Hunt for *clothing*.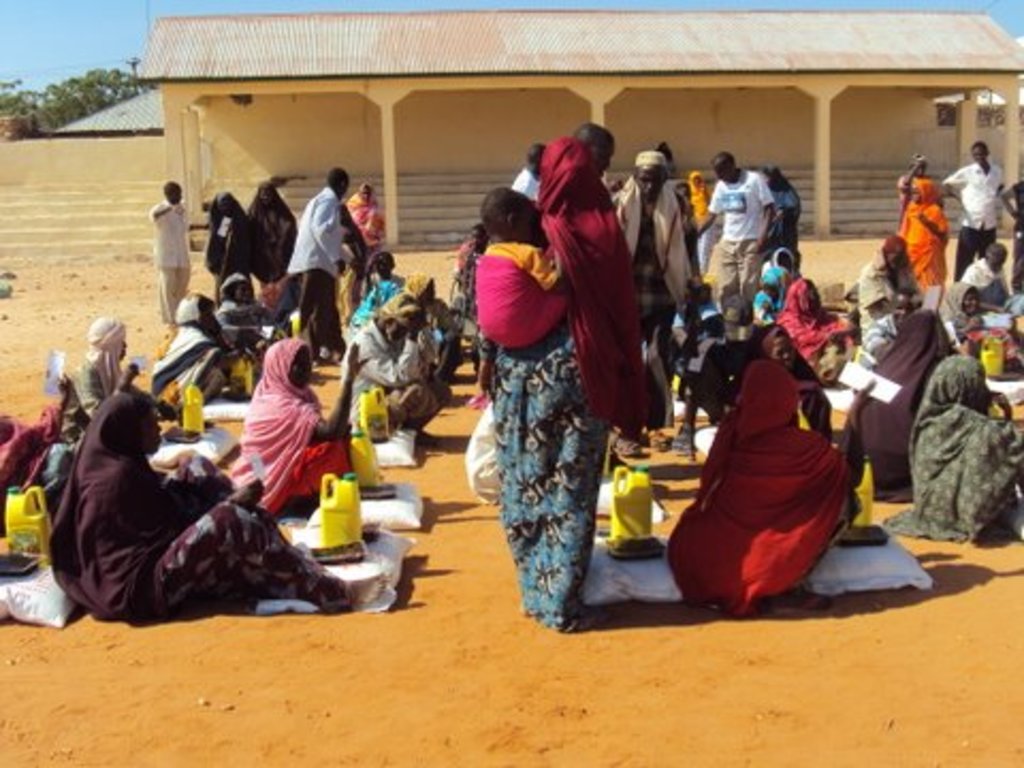
Hunted down at x1=450 y1=254 x2=467 y2=341.
